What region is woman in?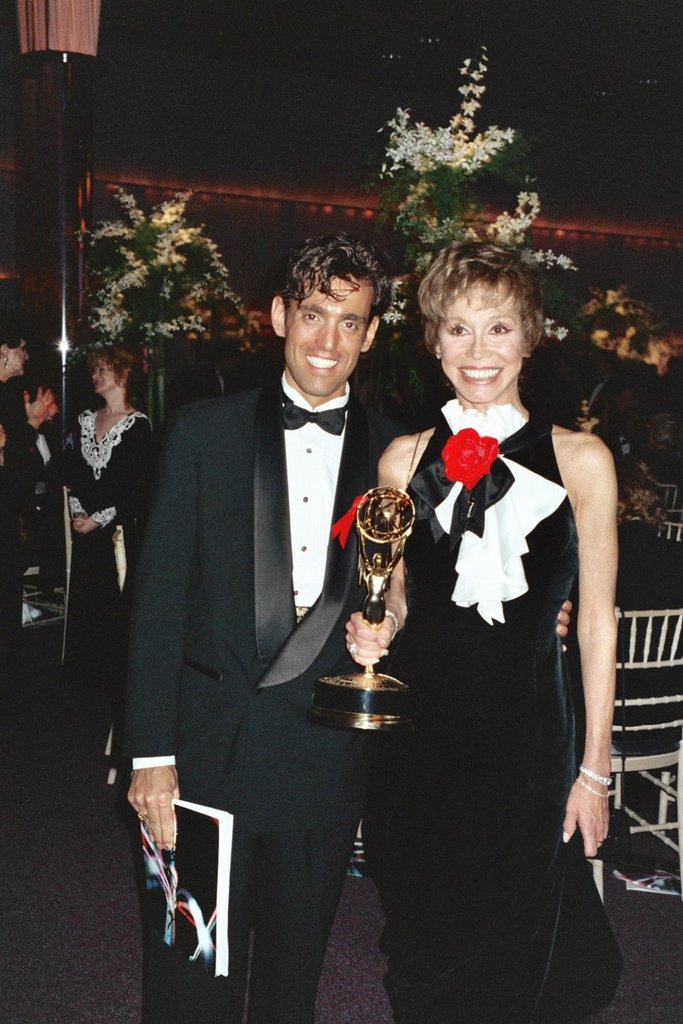
Rect(189, 344, 239, 404).
